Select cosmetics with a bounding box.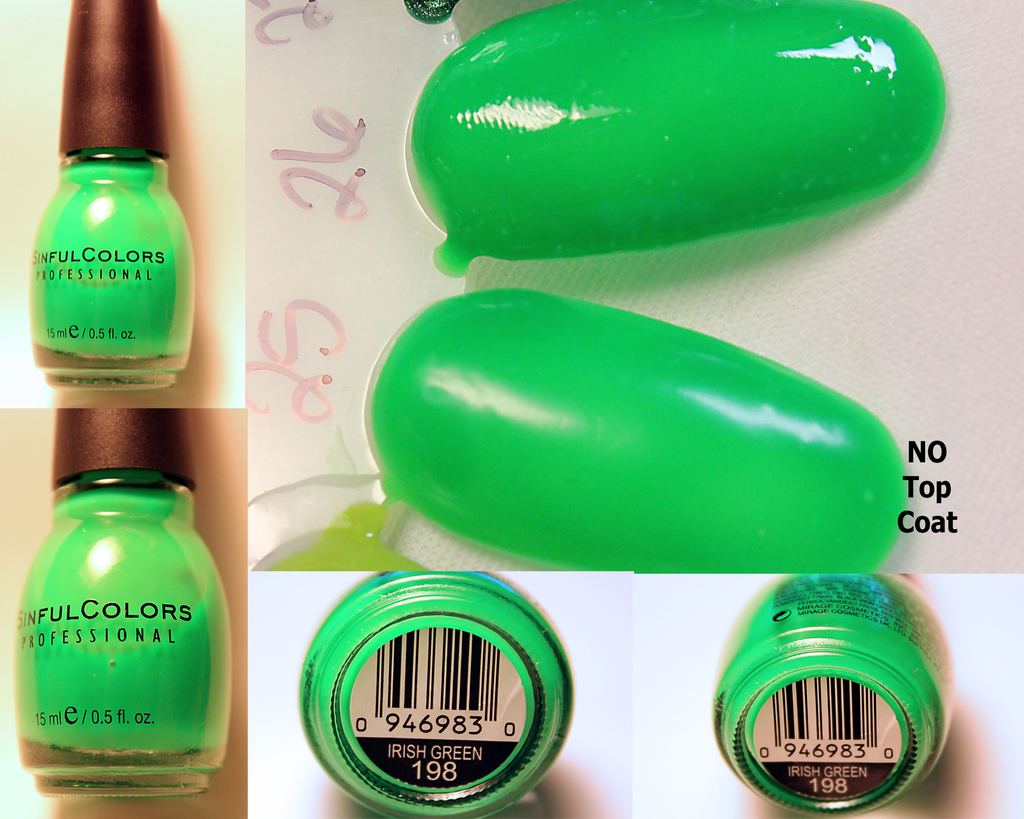
[left=31, top=0, right=196, bottom=395].
